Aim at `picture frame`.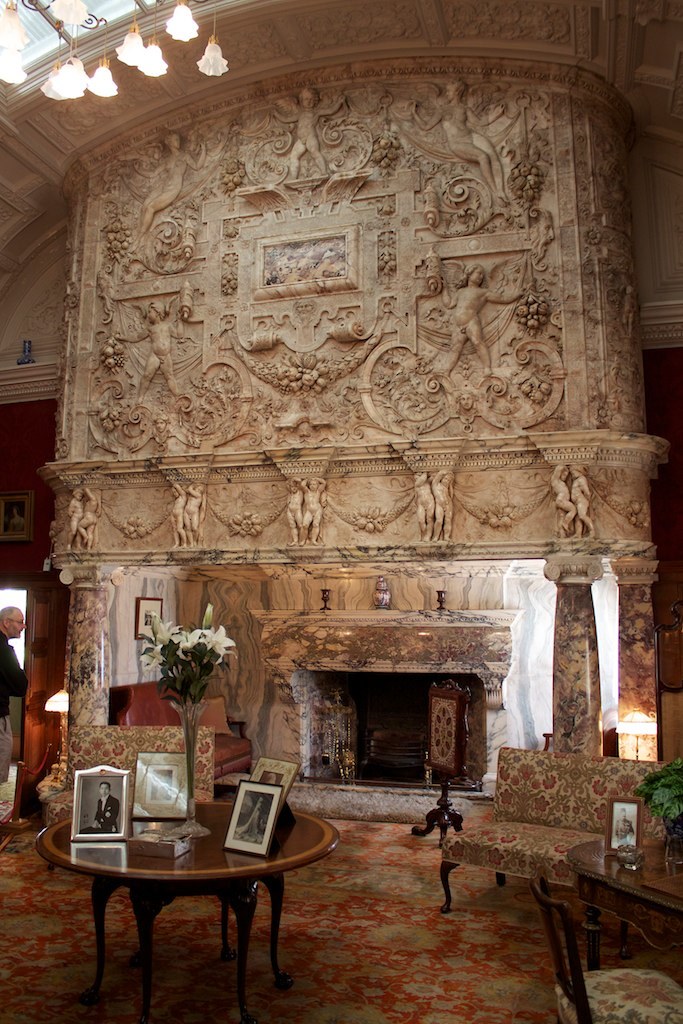
Aimed at bbox(222, 783, 283, 855).
